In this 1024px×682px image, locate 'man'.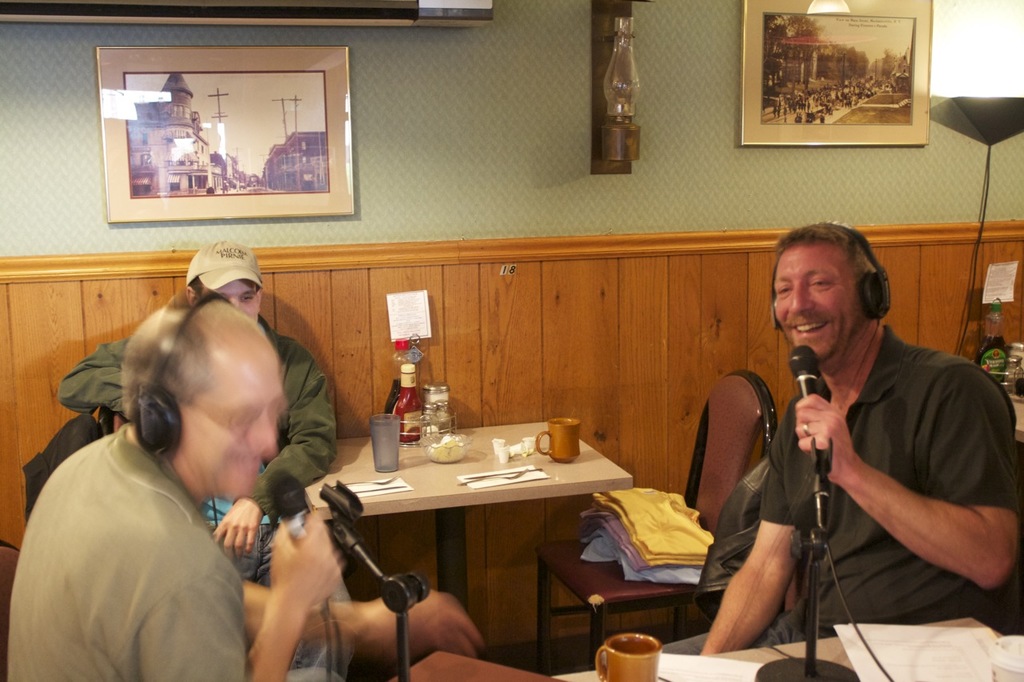
Bounding box: select_region(738, 217, 1015, 657).
